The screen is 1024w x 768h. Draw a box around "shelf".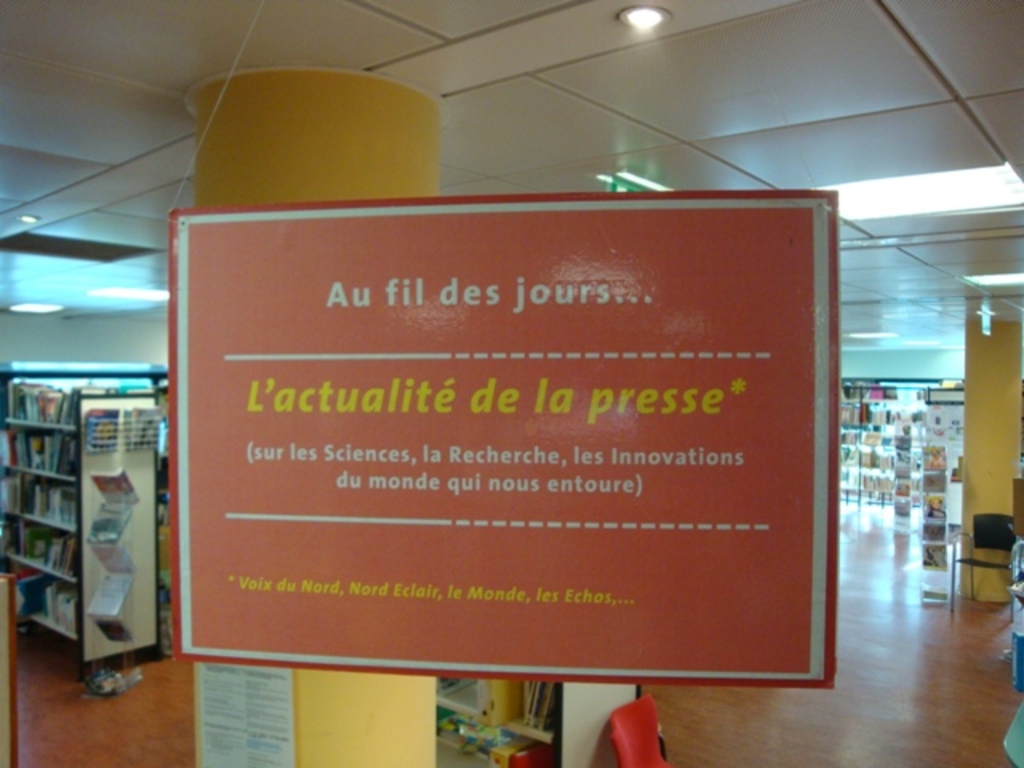
915 493 944 498.
